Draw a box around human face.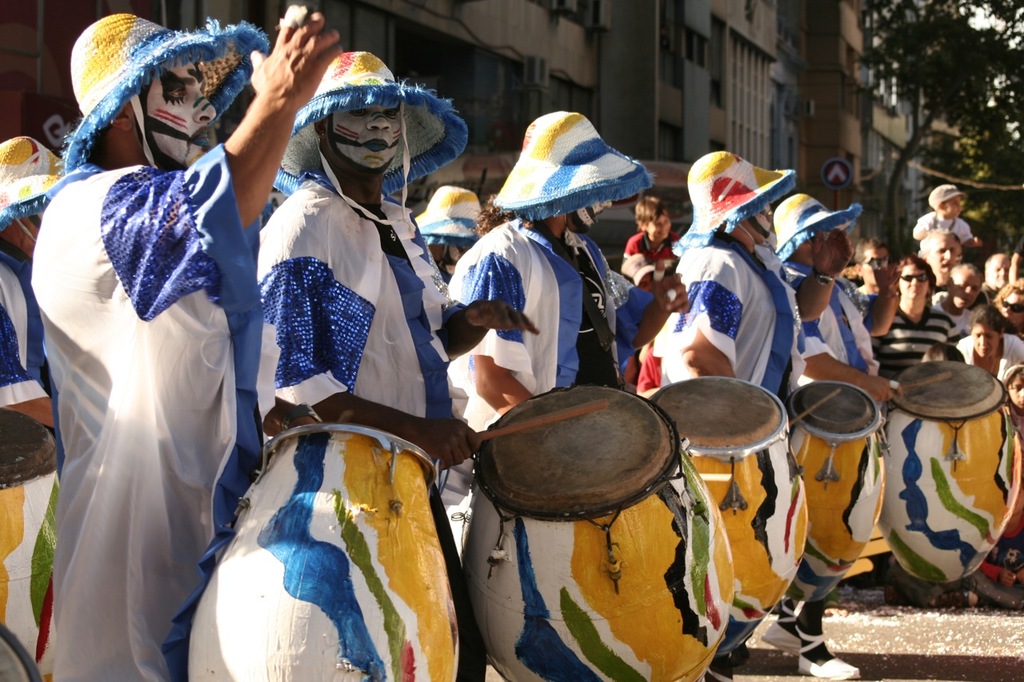
[x1=948, y1=192, x2=962, y2=216].
